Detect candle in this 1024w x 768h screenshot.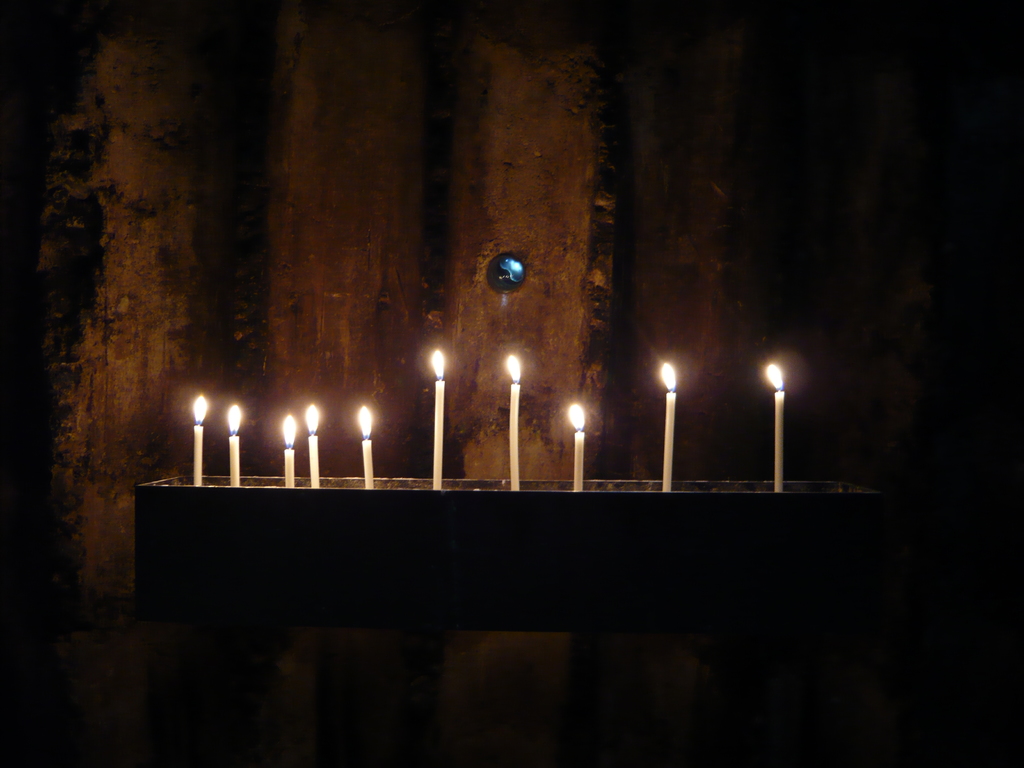
Detection: (left=664, top=359, right=676, bottom=492).
